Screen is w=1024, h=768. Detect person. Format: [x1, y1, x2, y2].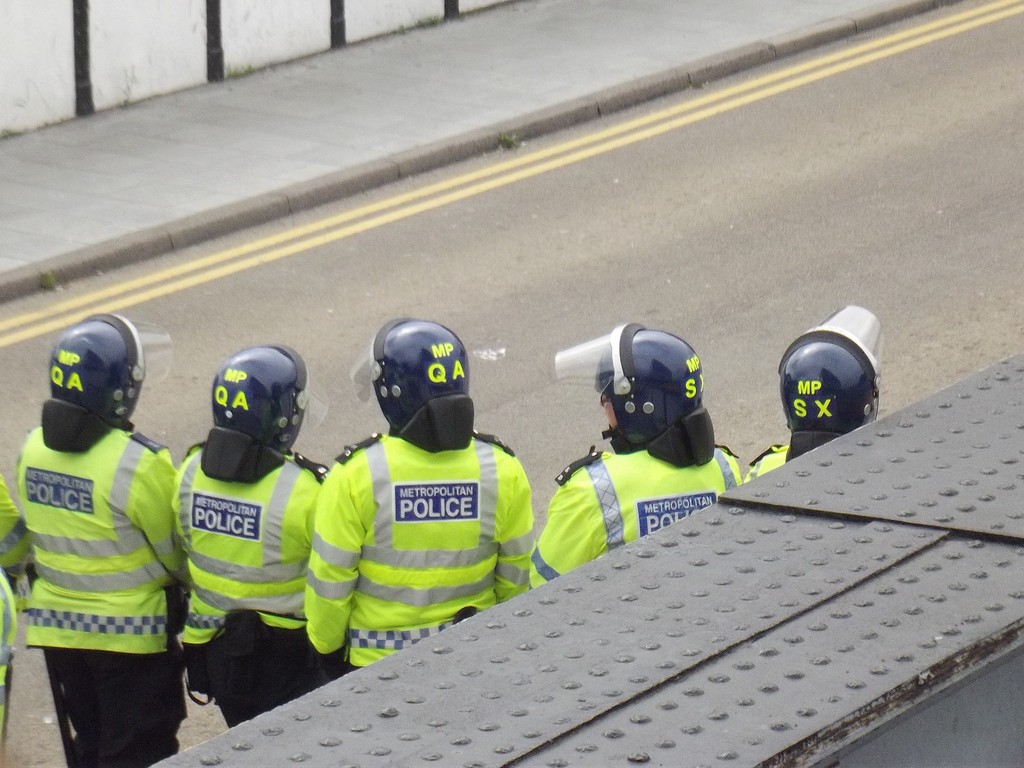
[527, 322, 741, 595].
